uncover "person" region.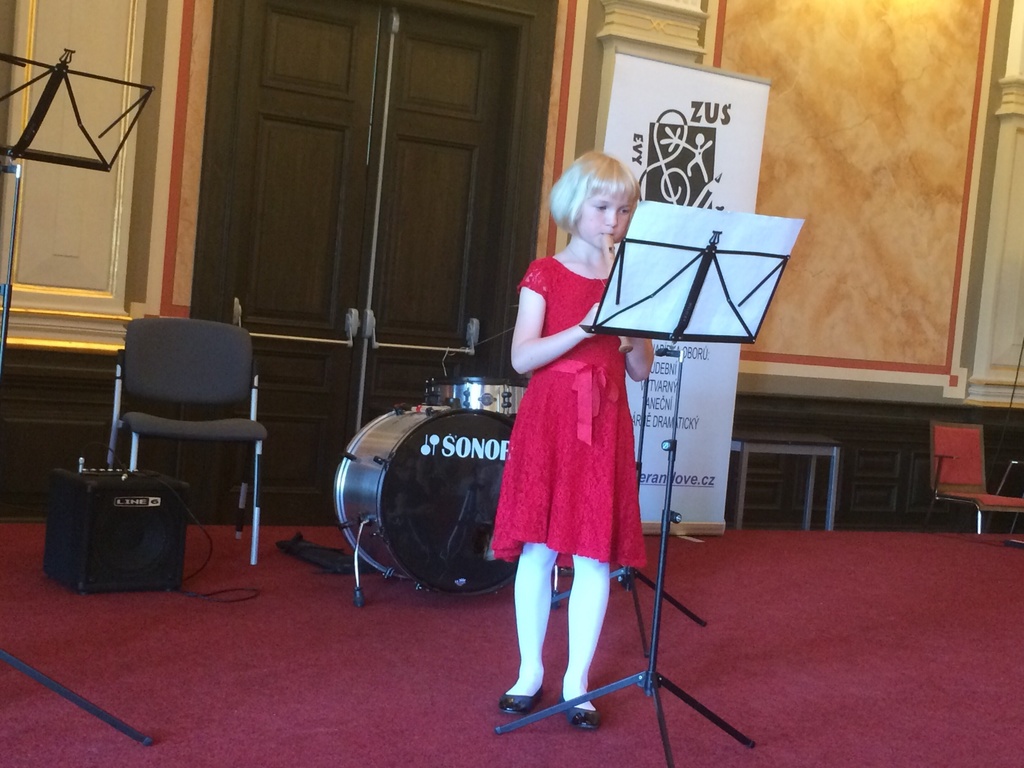
Uncovered: 495, 146, 666, 733.
